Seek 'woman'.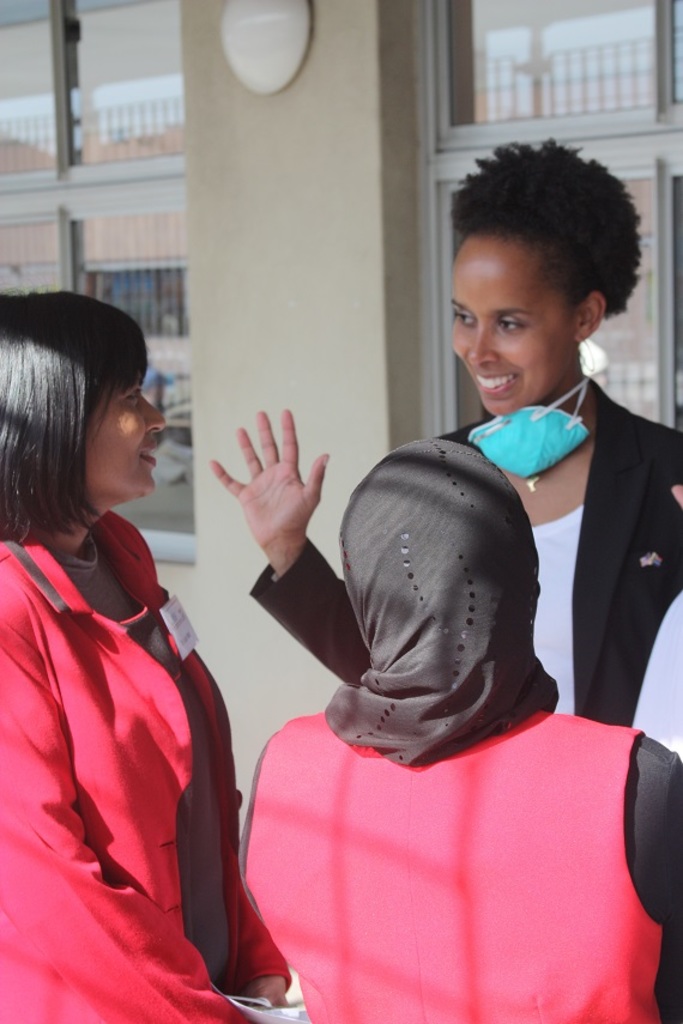
box=[235, 436, 682, 1023].
